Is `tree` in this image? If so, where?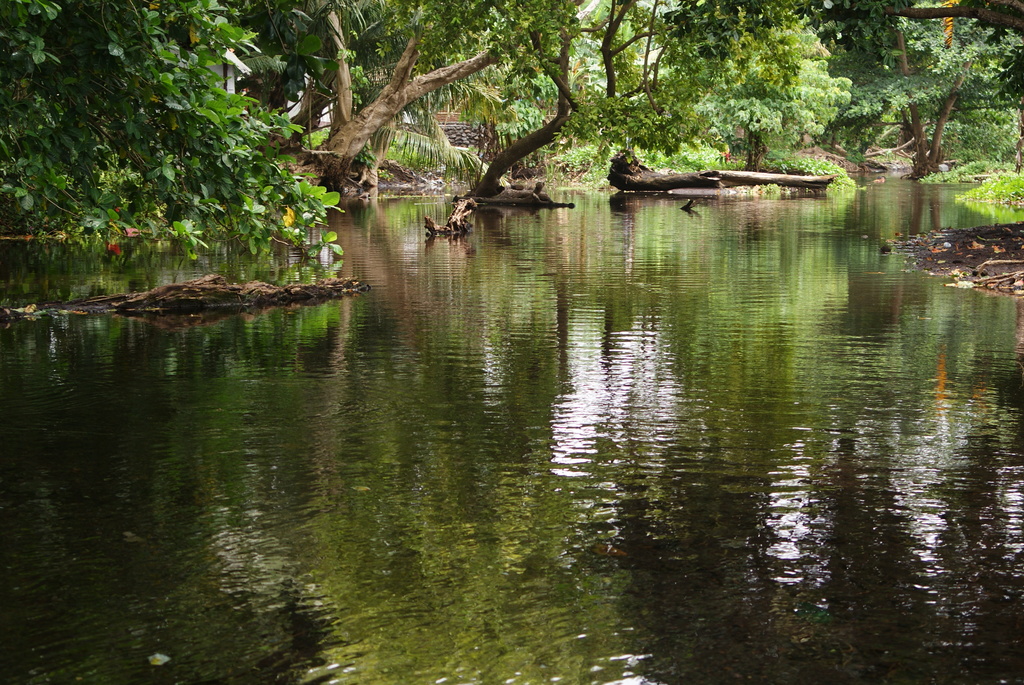
Yes, at region(241, 0, 508, 207).
